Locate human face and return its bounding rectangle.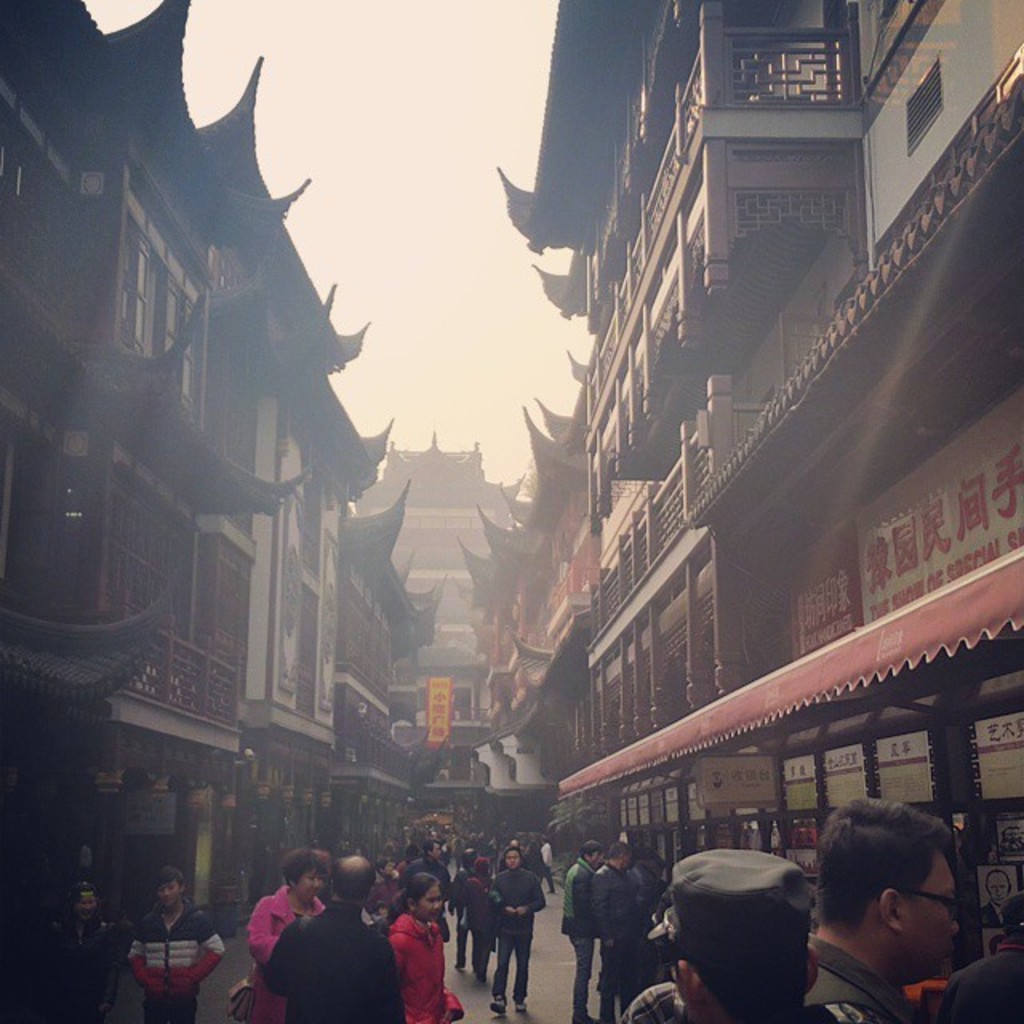
box(419, 882, 443, 918).
